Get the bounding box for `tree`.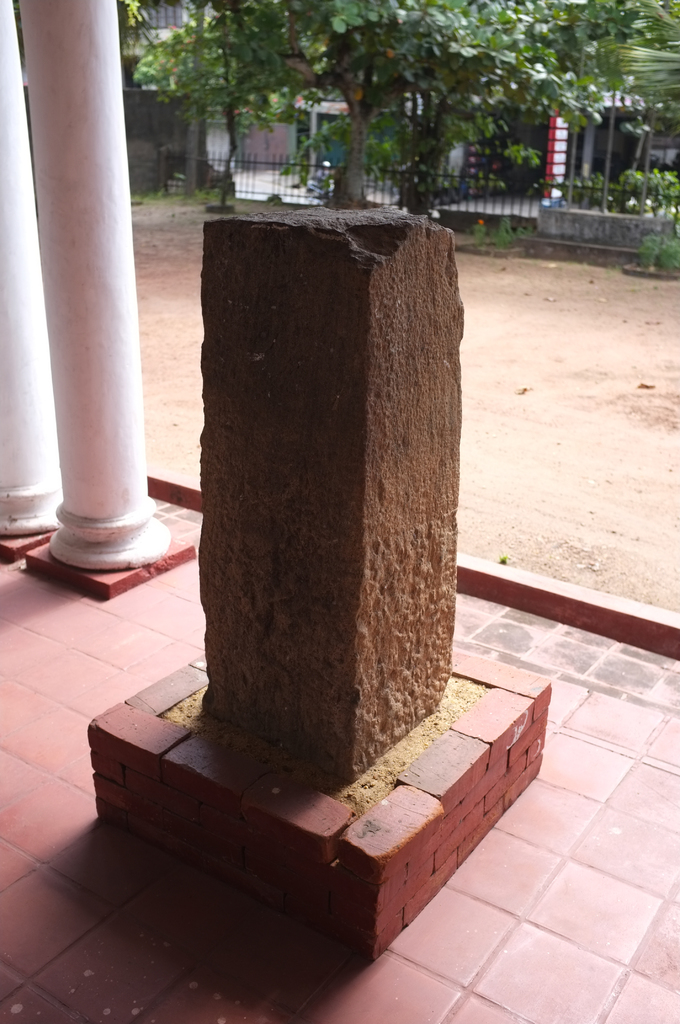
region(107, 10, 610, 211).
